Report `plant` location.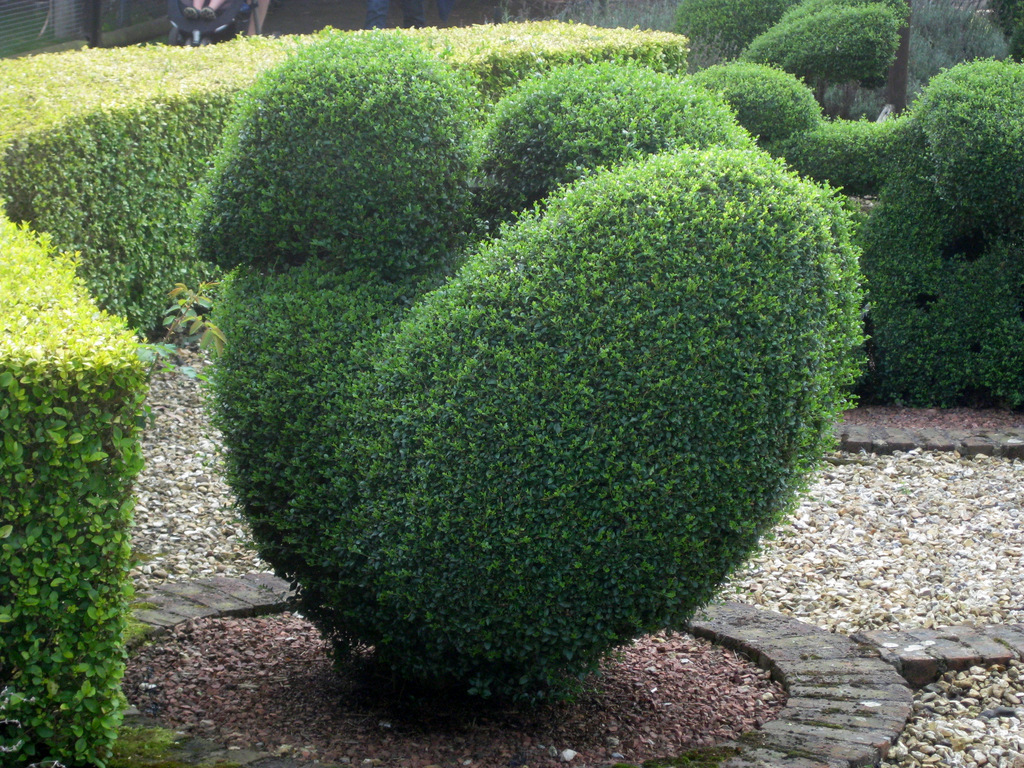
Report: (x1=747, y1=0, x2=911, y2=111).
